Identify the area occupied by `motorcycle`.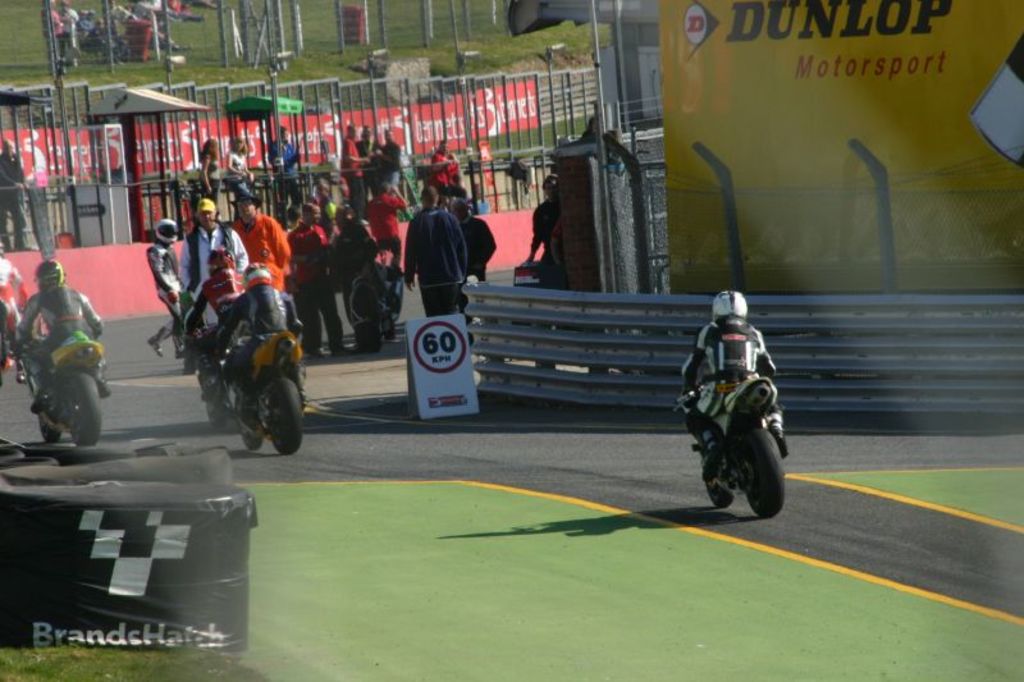
Area: (229, 322, 312, 456).
